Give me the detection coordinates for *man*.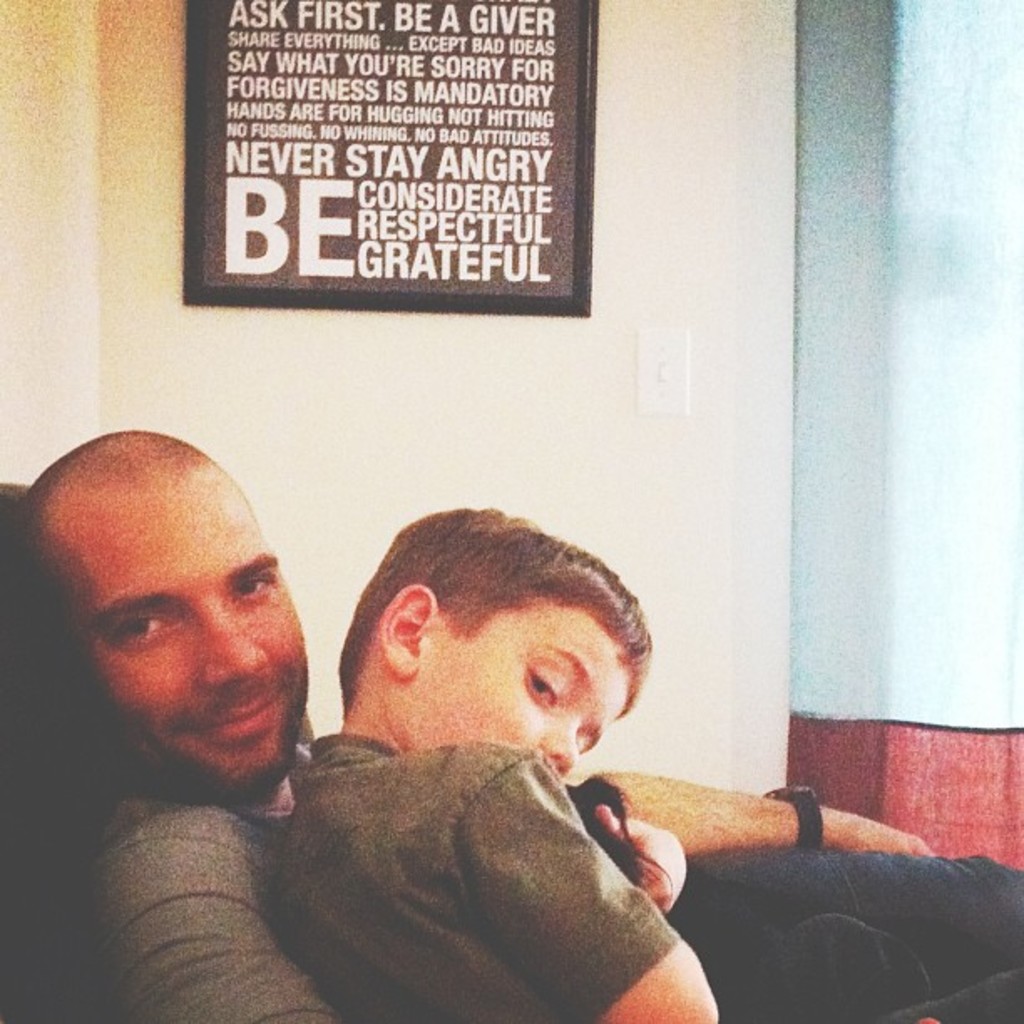
0,432,1022,1022.
